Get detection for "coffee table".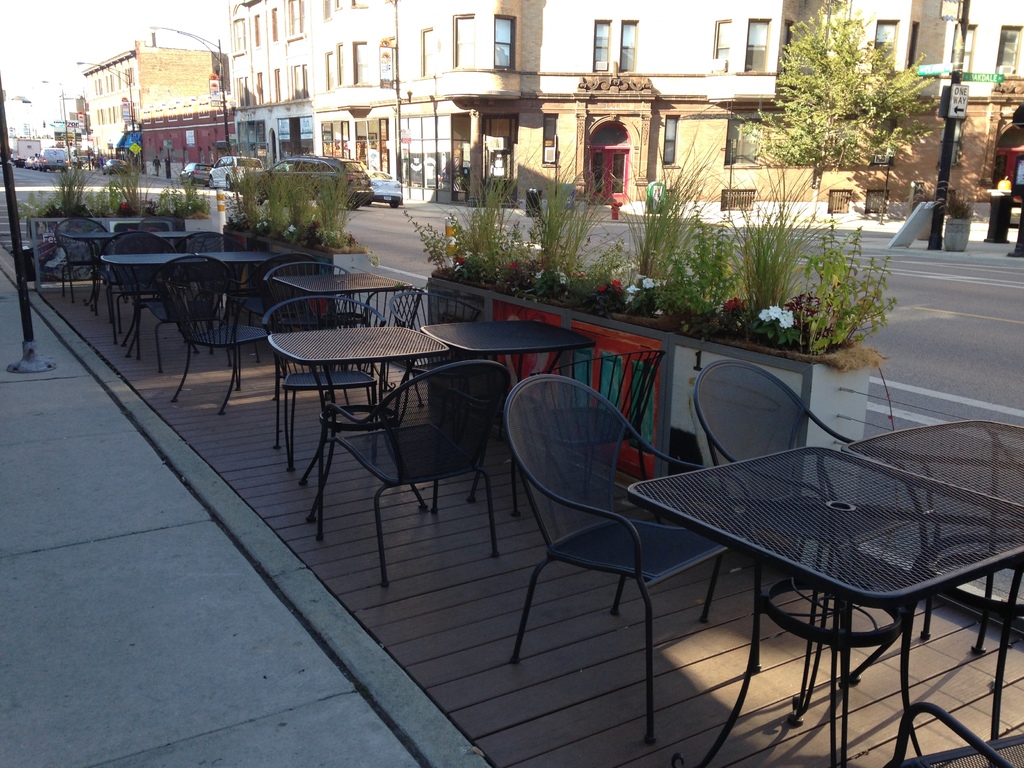
Detection: {"x1": 417, "y1": 316, "x2": 589, "y2": 503}.
